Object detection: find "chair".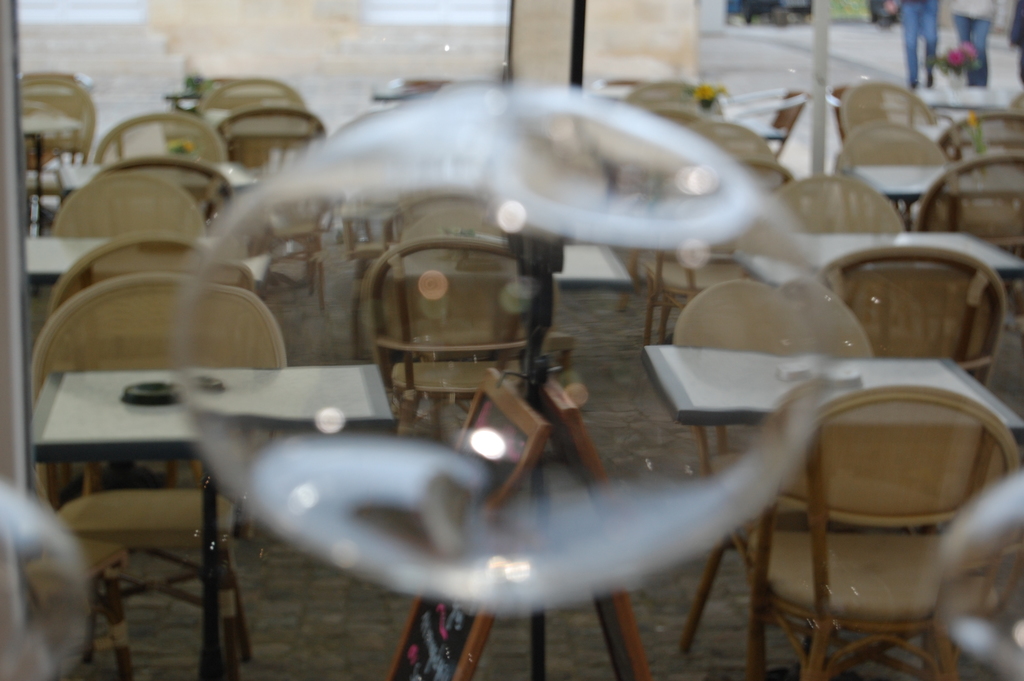
l=746, t=167, r=908, b=229.
